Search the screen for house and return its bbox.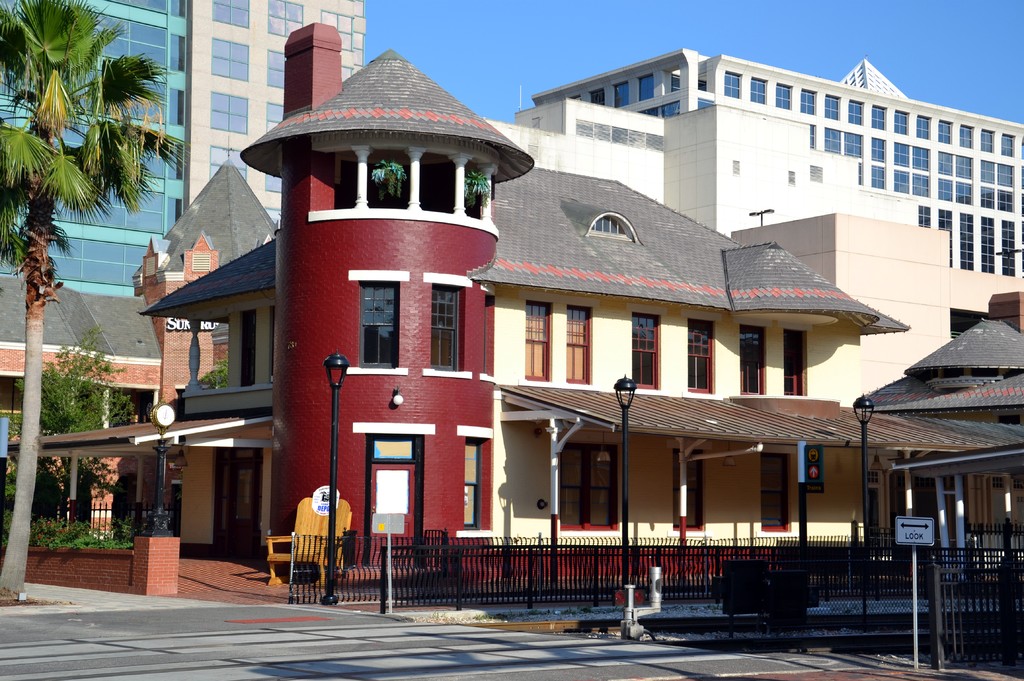
Found: select_region(0, 154, 280, 545).
